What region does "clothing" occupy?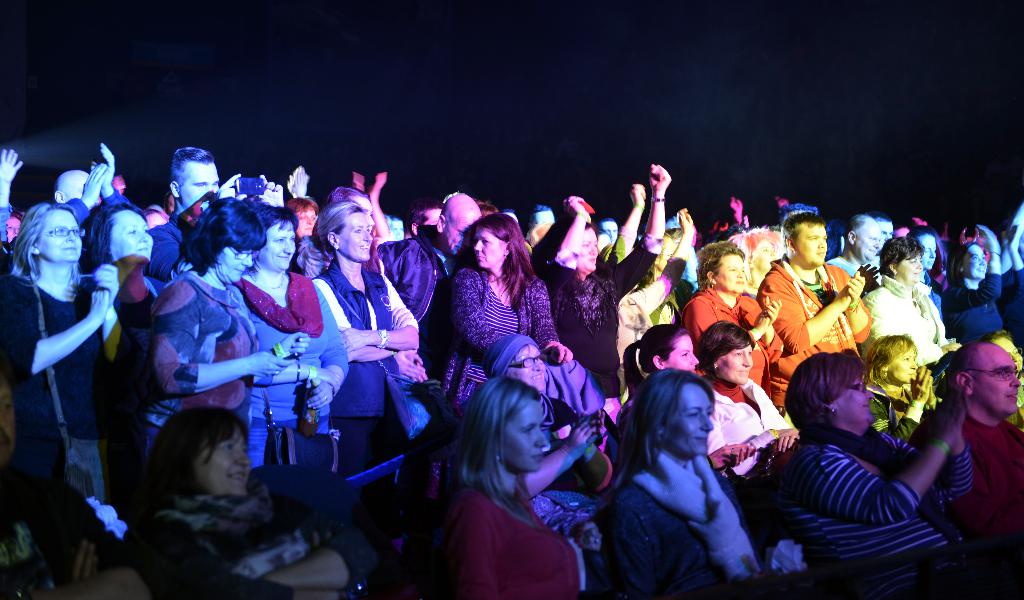
<box>855,274,957,358</box>.
